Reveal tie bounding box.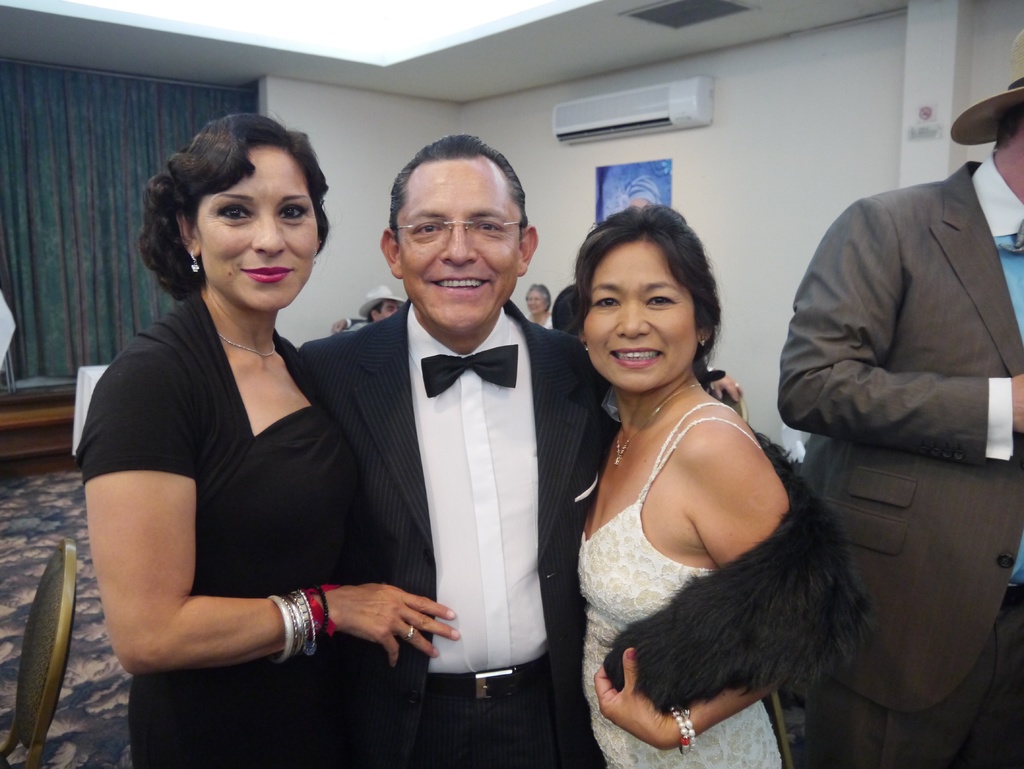
Revealed: select_region(419, 340, 519, 398).
